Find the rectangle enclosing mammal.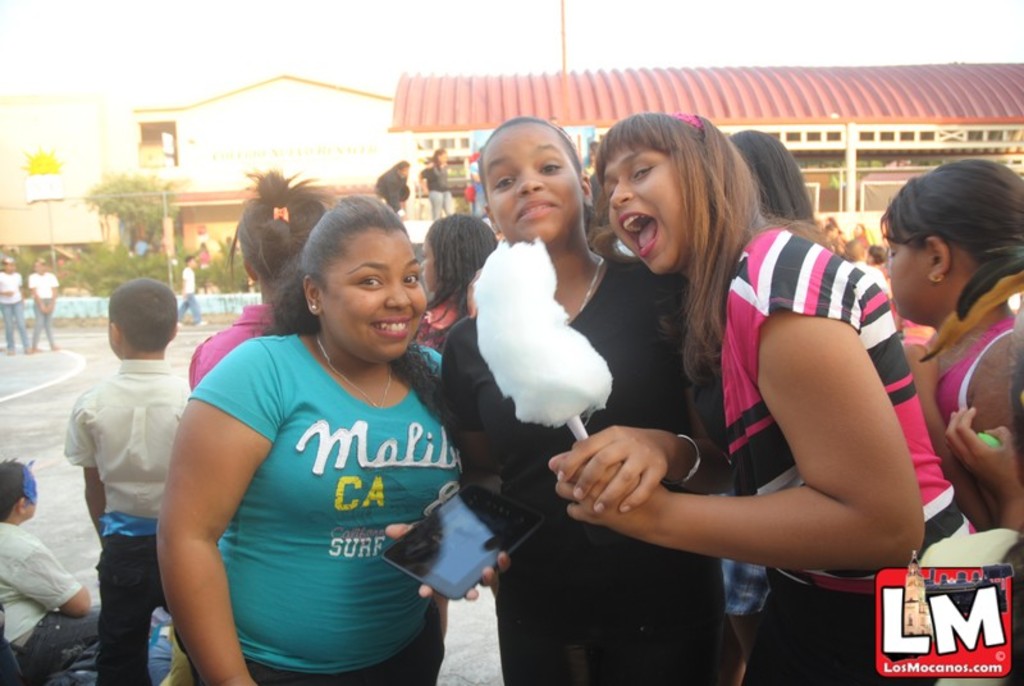
select_region(0, 465, 106, 685).
